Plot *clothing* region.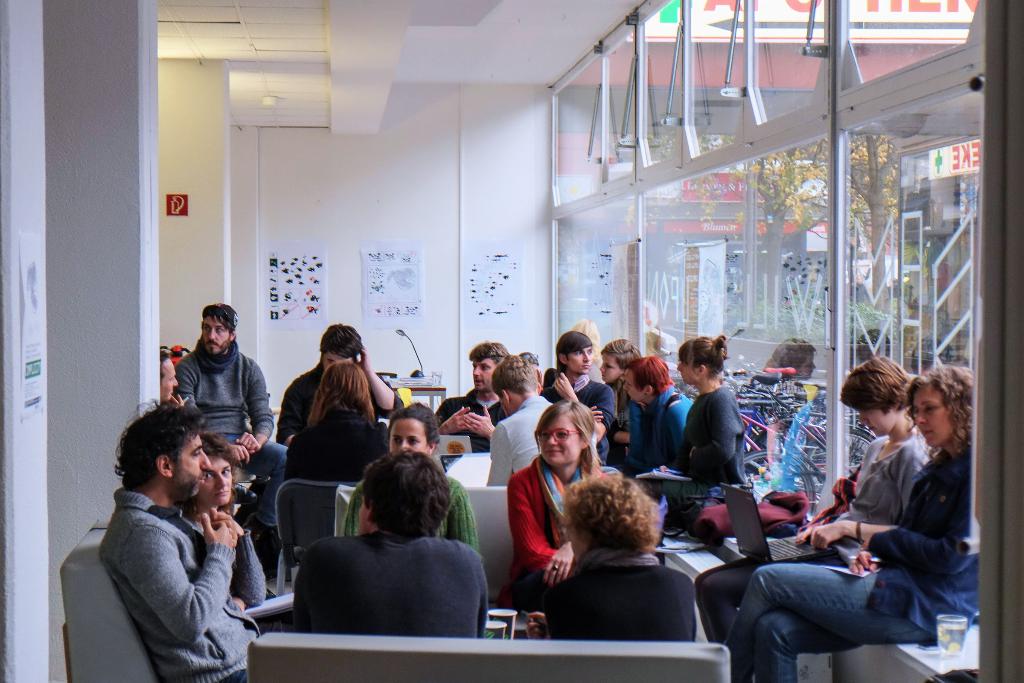
Plotted at <box>343,464,488,547</box>.
